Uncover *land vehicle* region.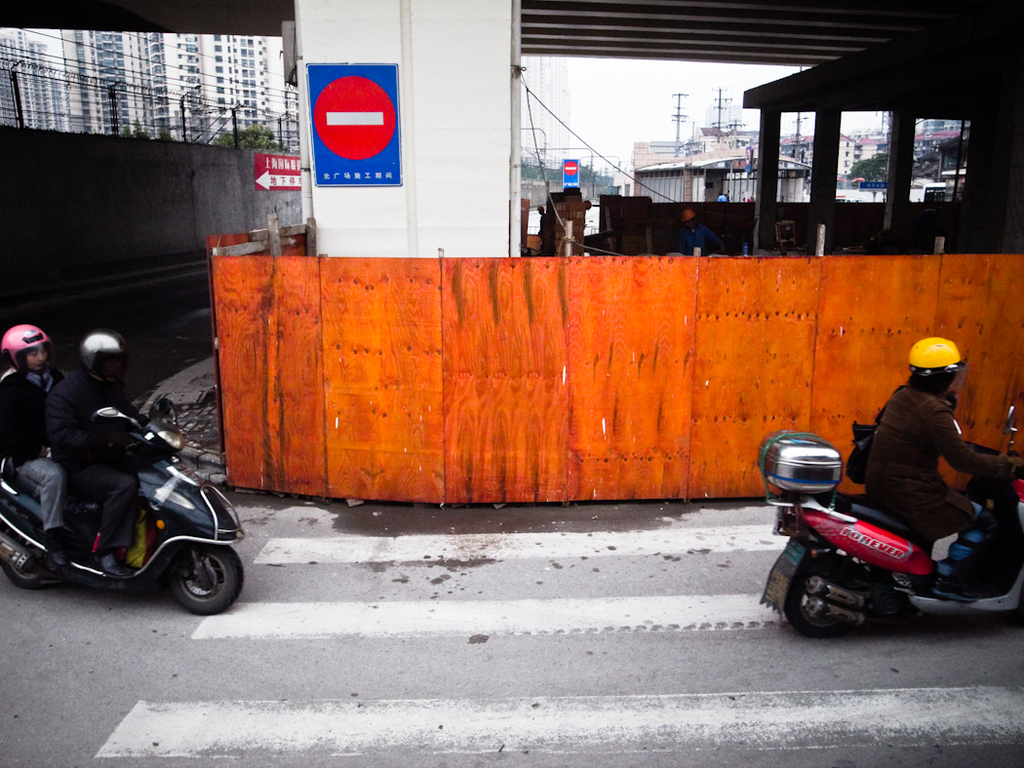
Uncovered: left=757, top=407, right=1017, bottom=650.
